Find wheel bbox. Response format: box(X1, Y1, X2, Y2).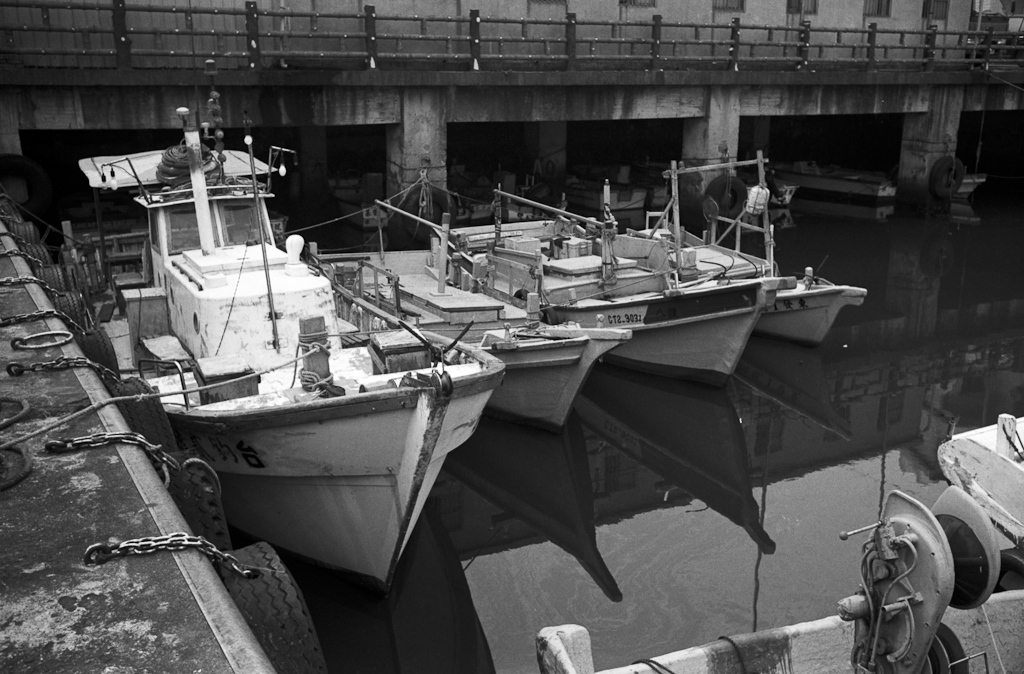
box(52, 290, 93, 348).
